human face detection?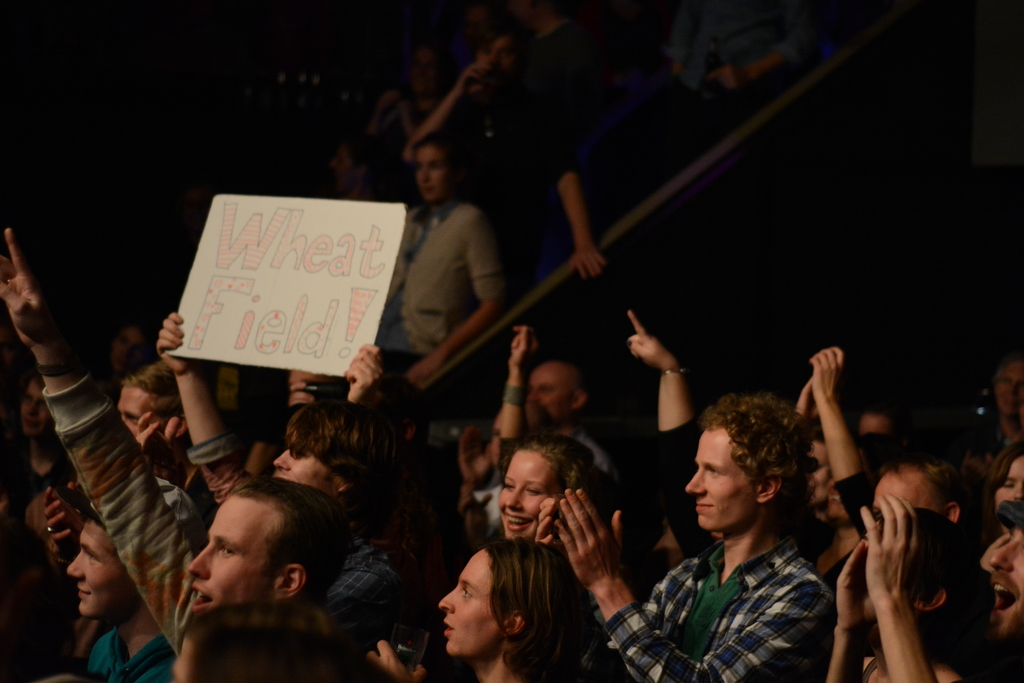
(526, 366, 572, 425)
